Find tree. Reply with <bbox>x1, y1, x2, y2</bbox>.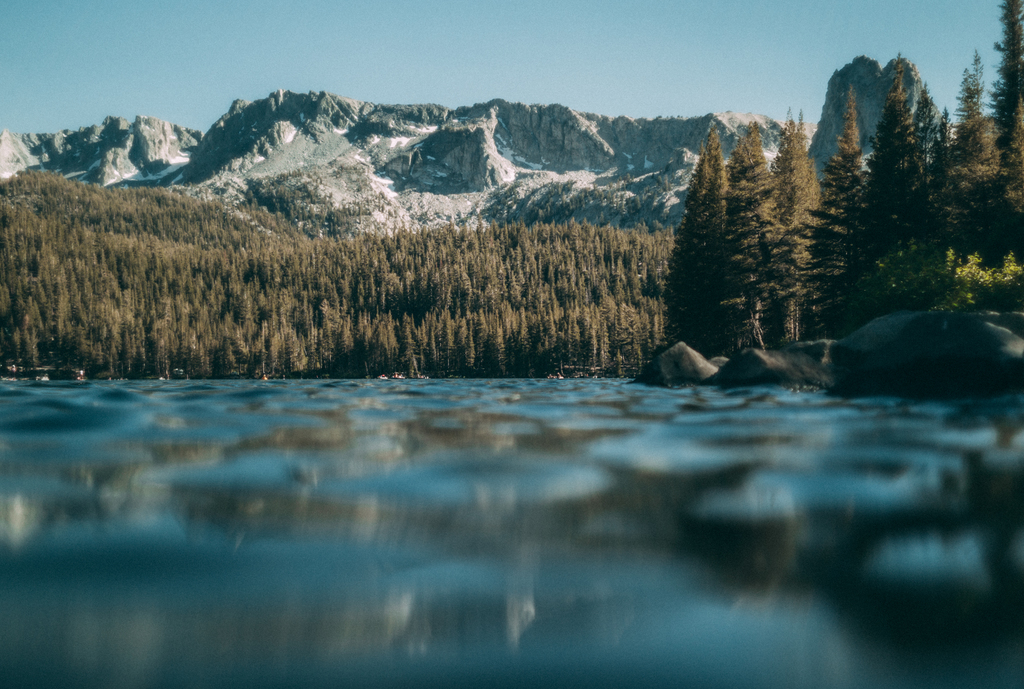
<bbox>995, 0, 1023, 284</bbox>.
